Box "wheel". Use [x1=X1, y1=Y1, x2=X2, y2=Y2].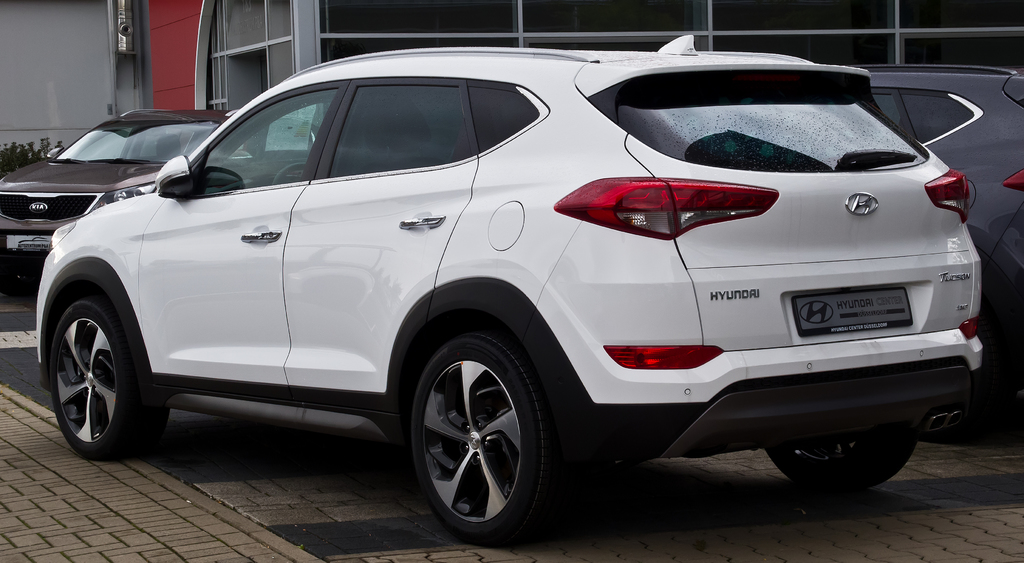
[x1=761, y1=419, x2=926, y2=495].
